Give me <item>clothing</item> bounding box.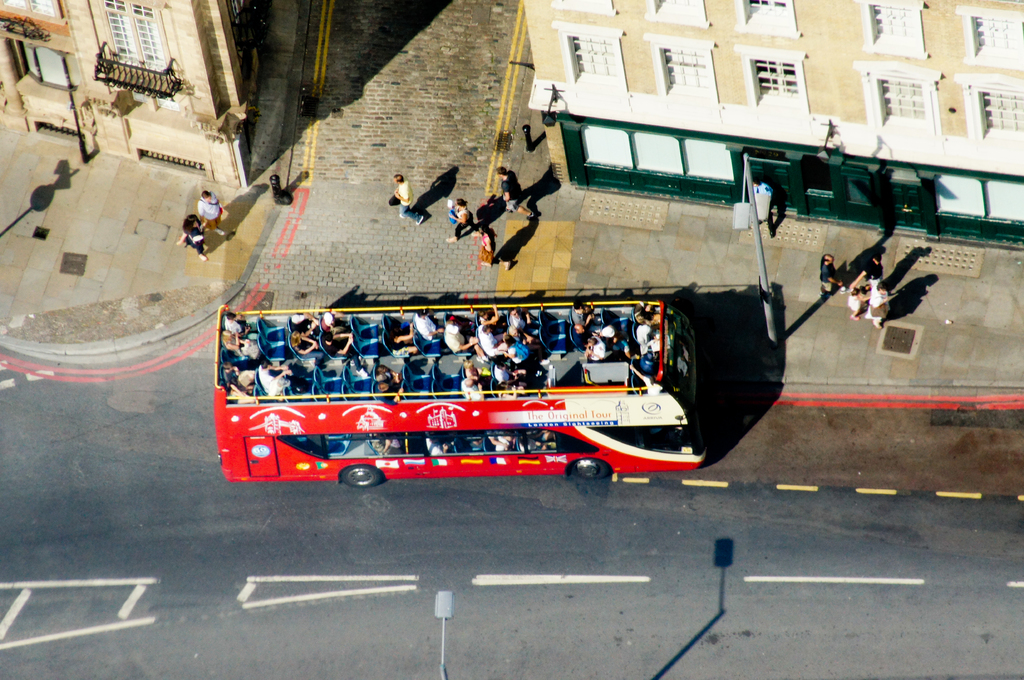
(413,316,441,342).
